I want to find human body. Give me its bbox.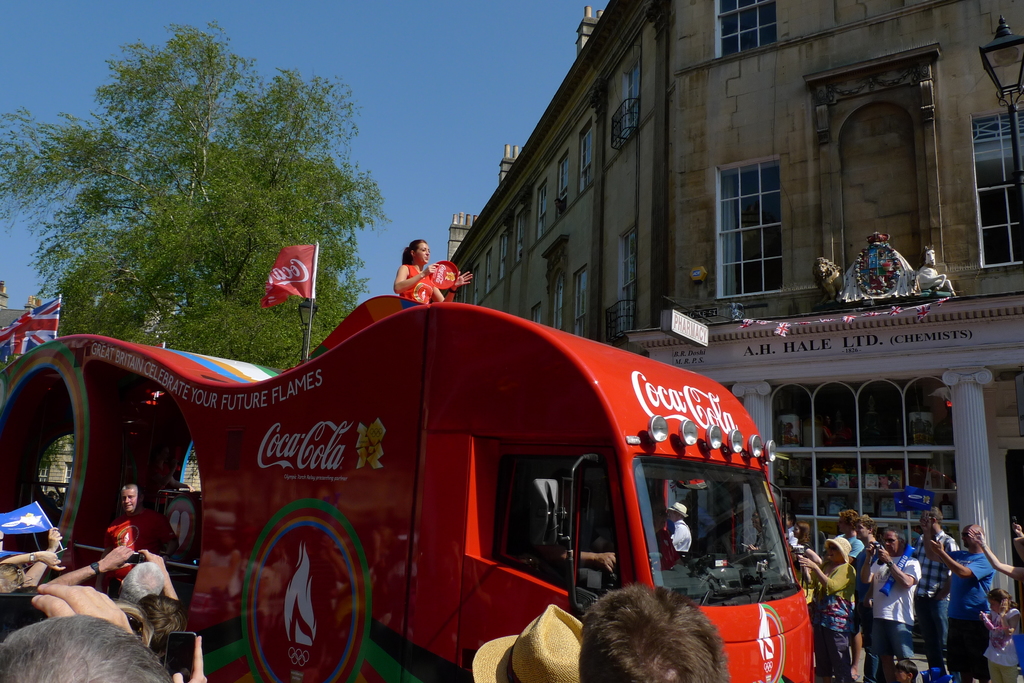
region(95, 485, 185, 583).
